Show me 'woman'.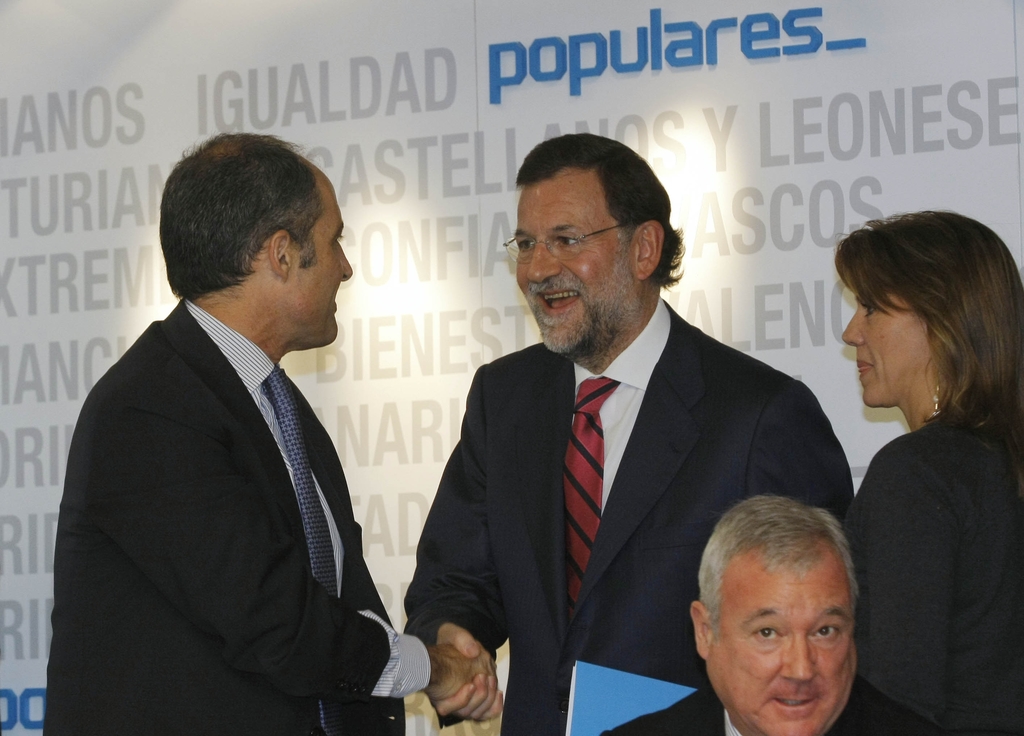
'woman' is here: Rect(842, 215, 1023, 732).
